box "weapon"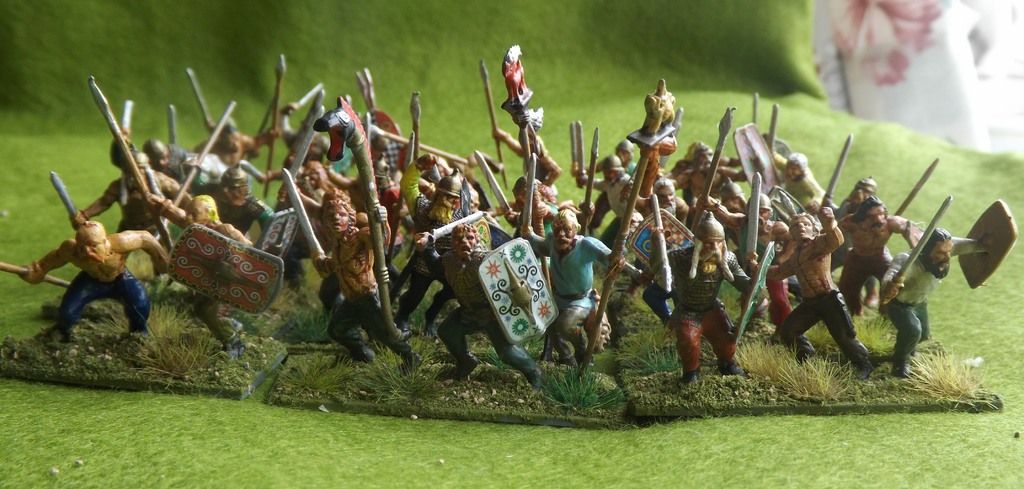
region(521, 148, 539, 243)
